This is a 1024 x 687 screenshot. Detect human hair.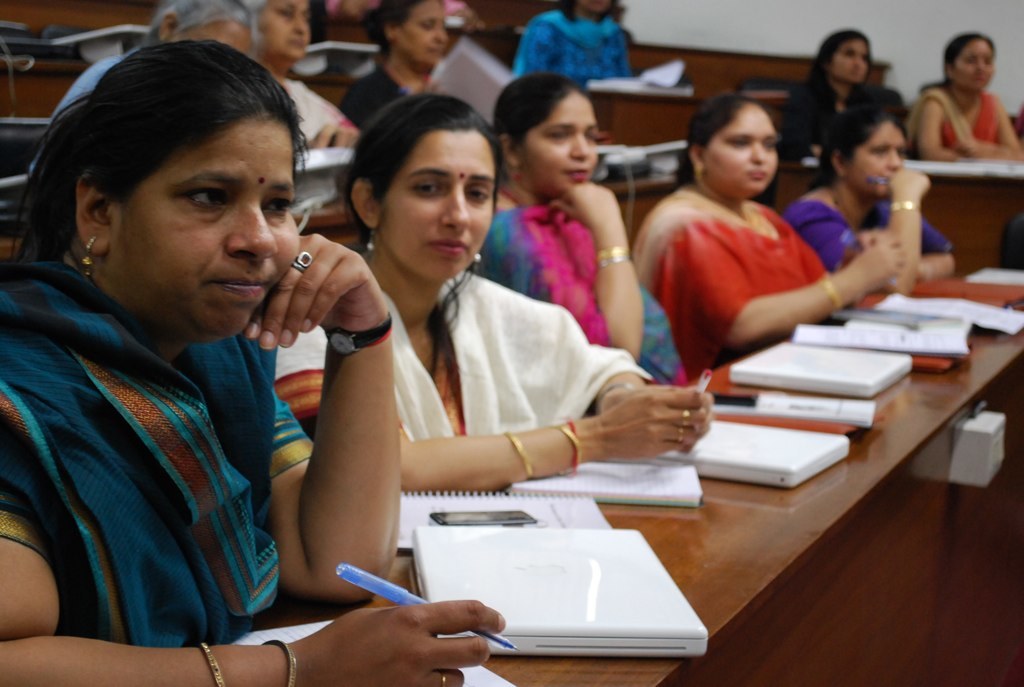
808, 24, 871, 102.
